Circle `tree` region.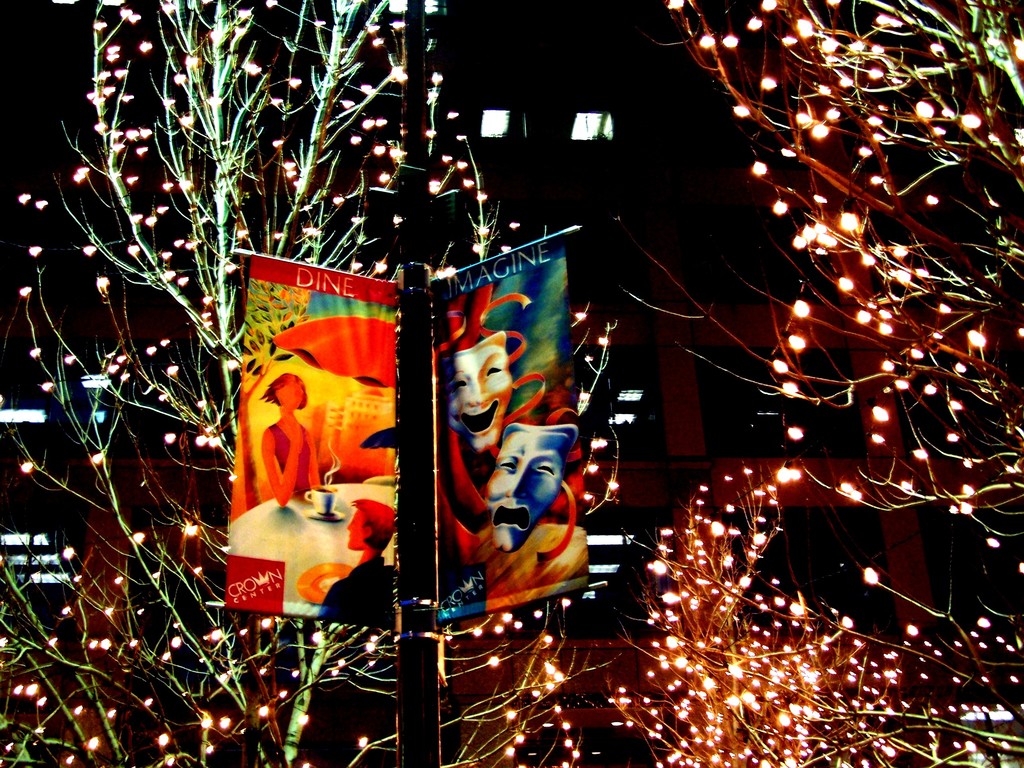
Region: (x1=0, y1=0, x2=1023, y2=762).
